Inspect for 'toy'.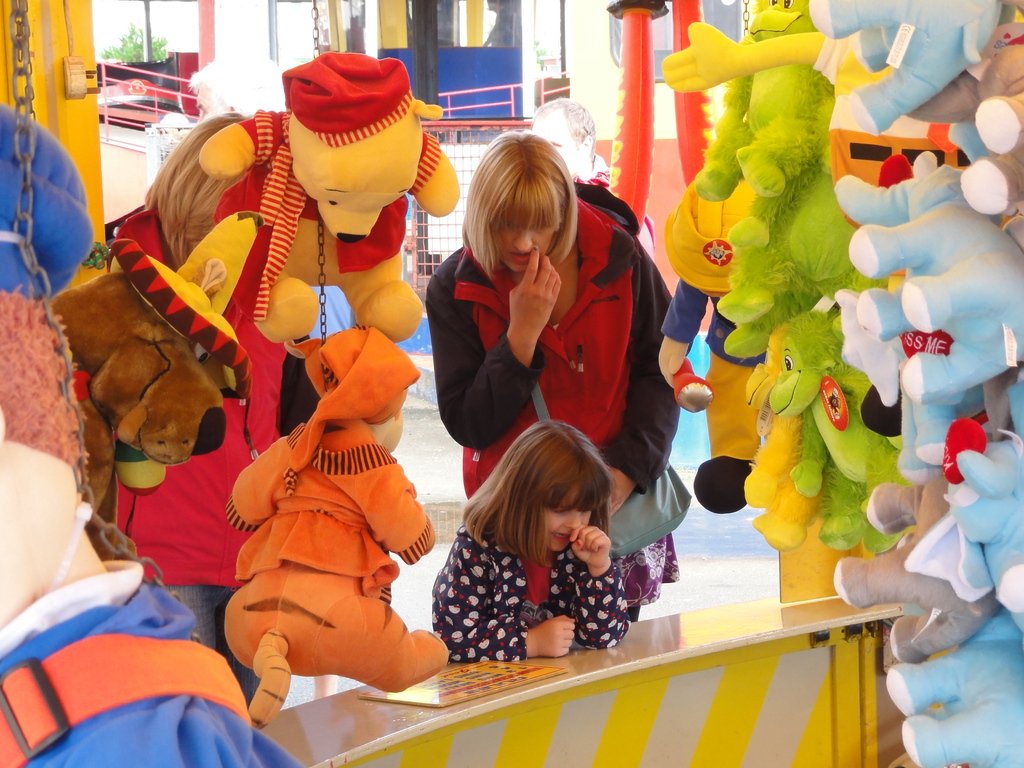
Inspection: (197,51,460,342).
